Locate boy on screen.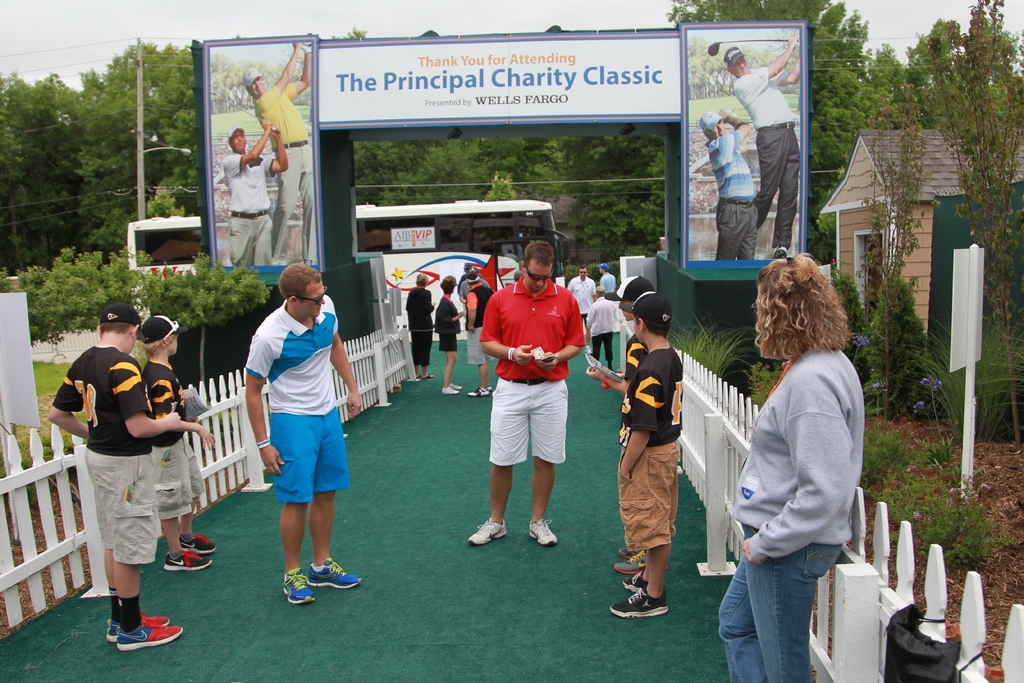
On screen at BBox(140, 316, 220, 572).
